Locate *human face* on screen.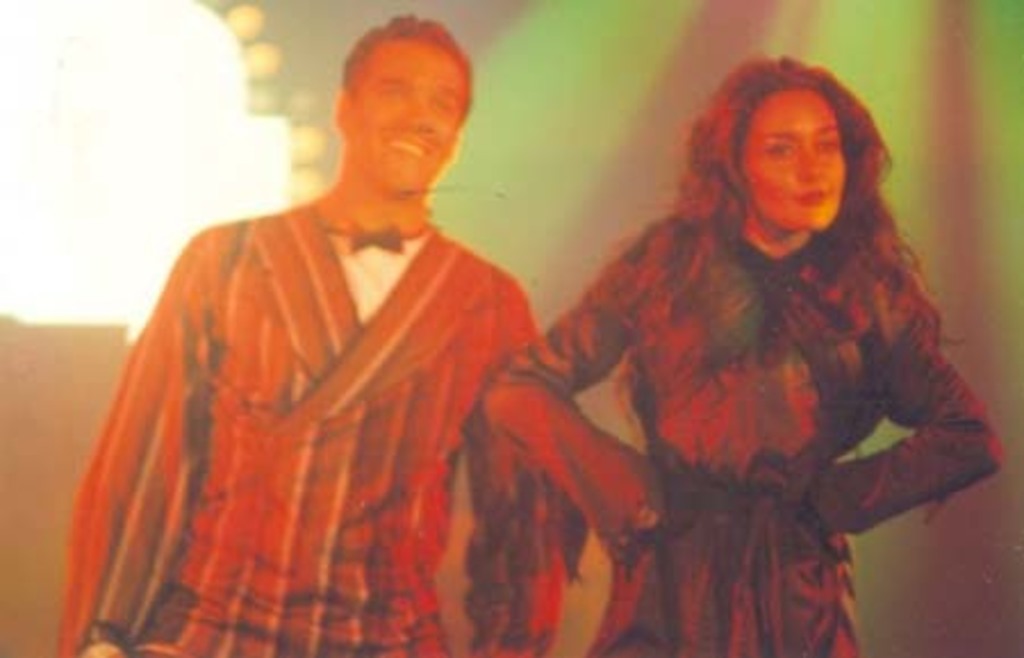
On screen at {"left": 742, "top": 89, "right": 847, "bottom": 239}.
